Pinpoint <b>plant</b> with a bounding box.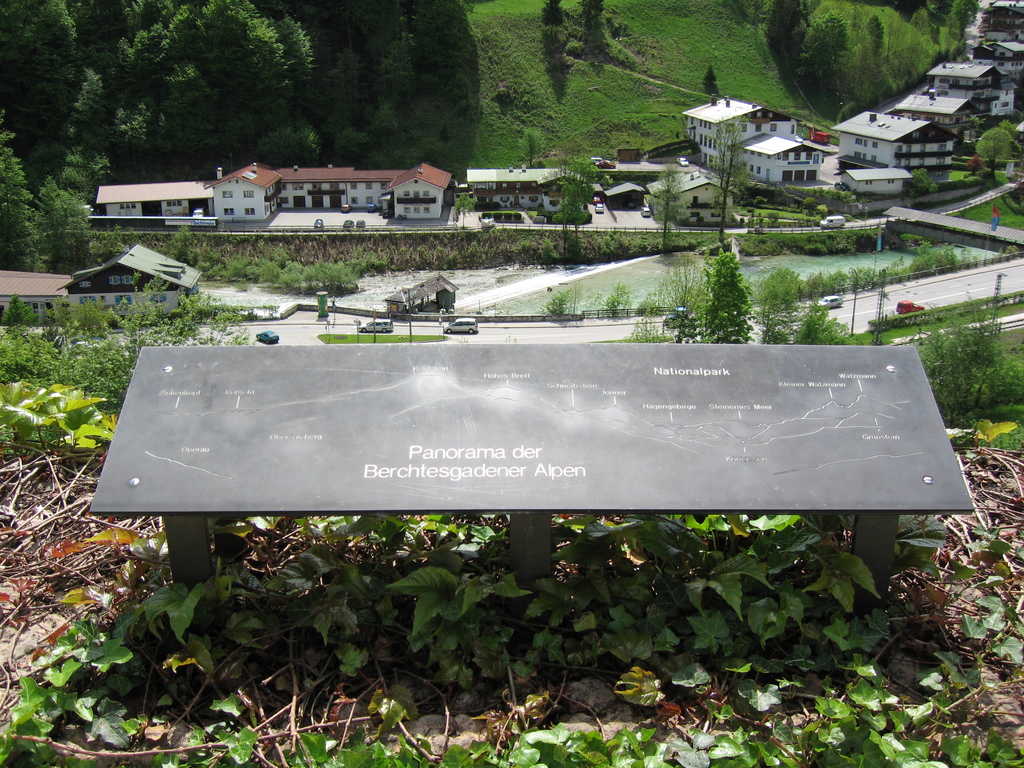
4/0/1023/280.
